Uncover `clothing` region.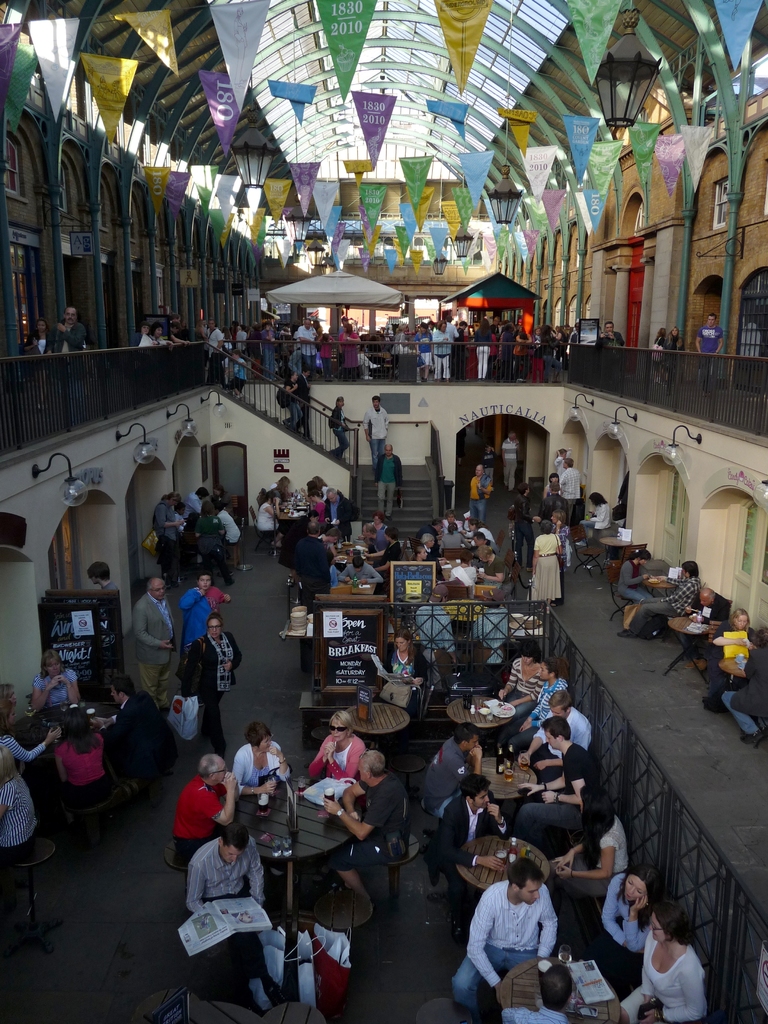
Uncovered: 513:493:536:565.
